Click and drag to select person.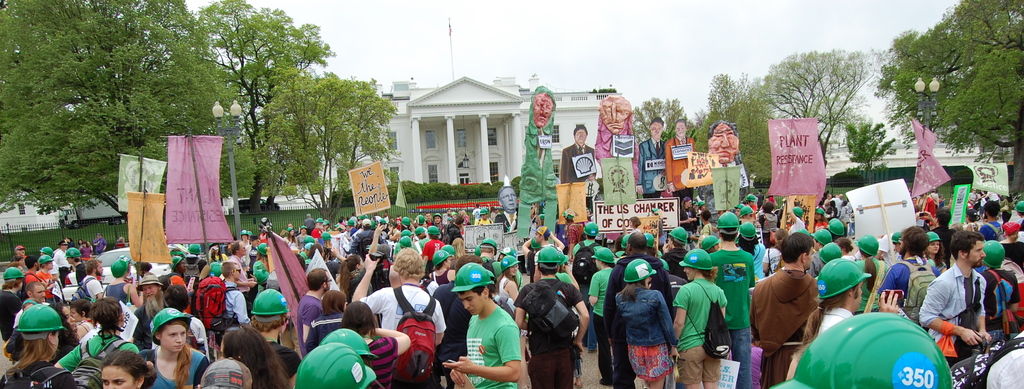
Selection: select_region(117, 253, 138, 287).
